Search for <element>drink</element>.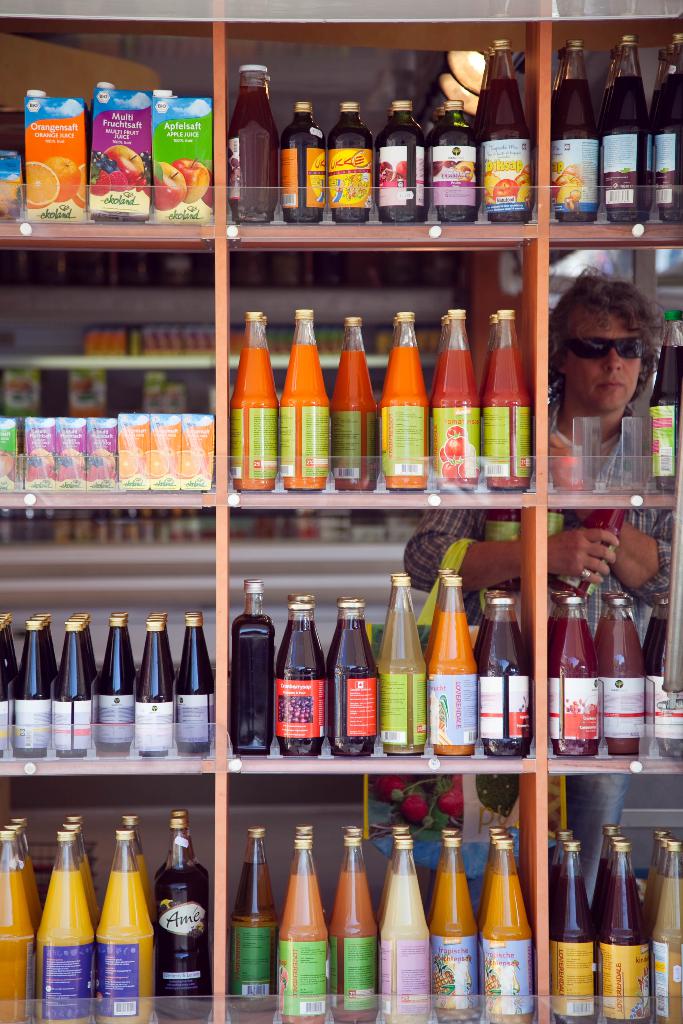
Found at bbox=(325, 617, 390, 757).
